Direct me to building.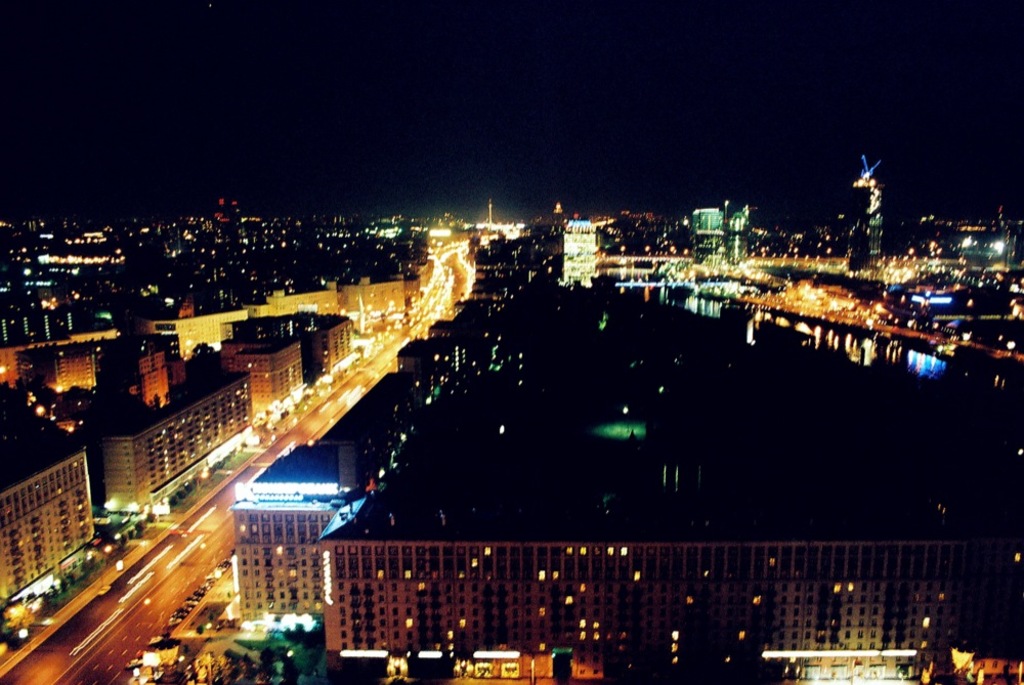
Direction: select_region(222, 436, 375, 616).
